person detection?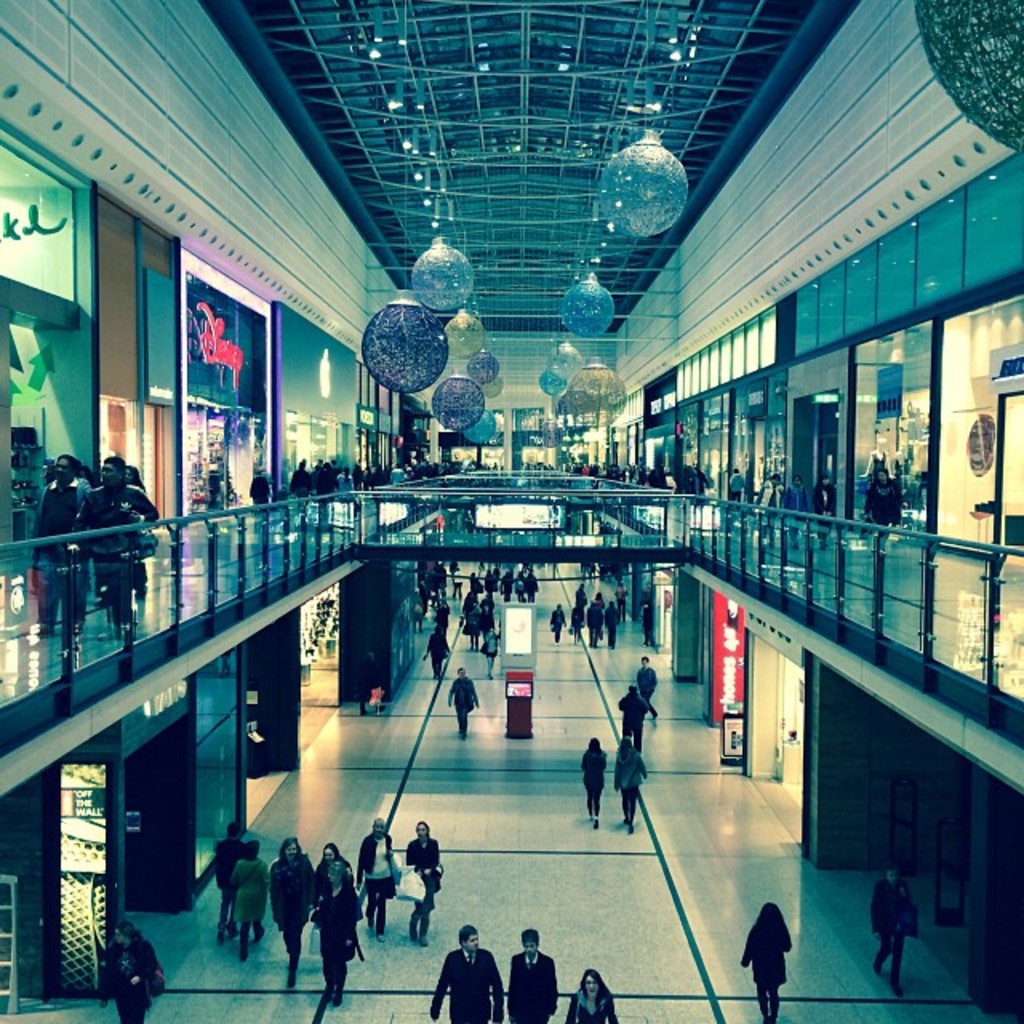
576,584,586,603
